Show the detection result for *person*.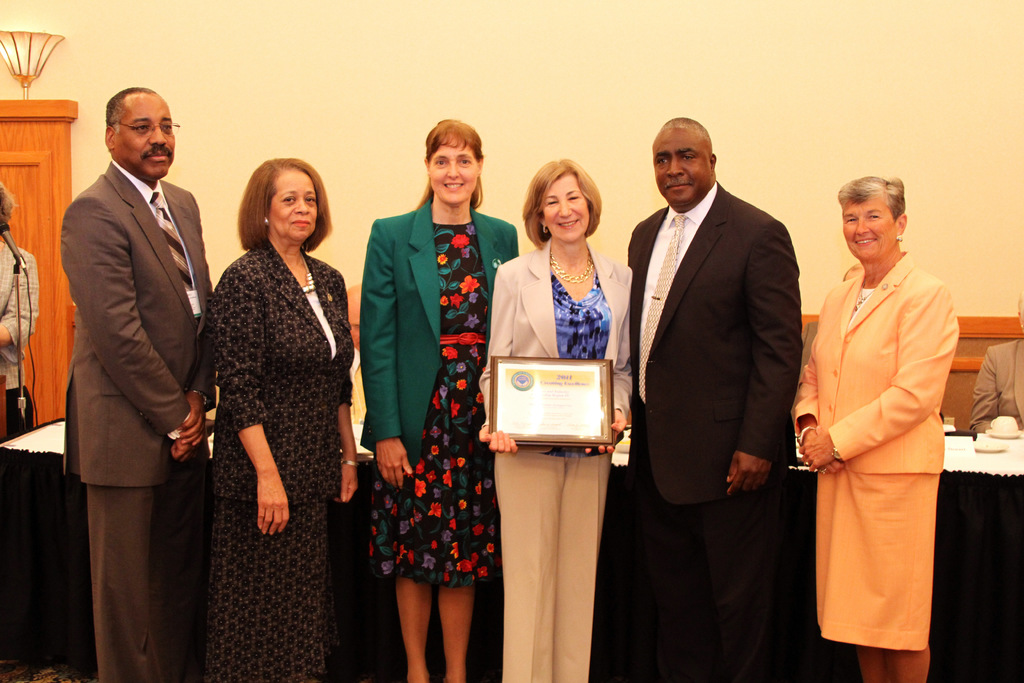
<region>797, 169, 975, 680</region>.
